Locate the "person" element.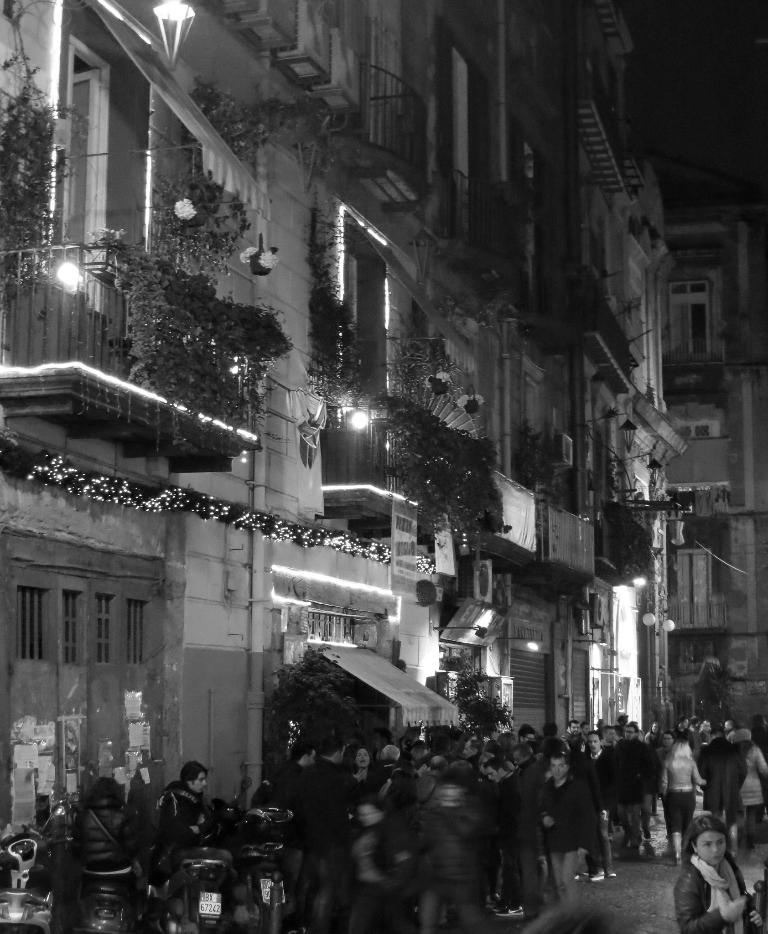
Element bbox: 159 751 212 817.
